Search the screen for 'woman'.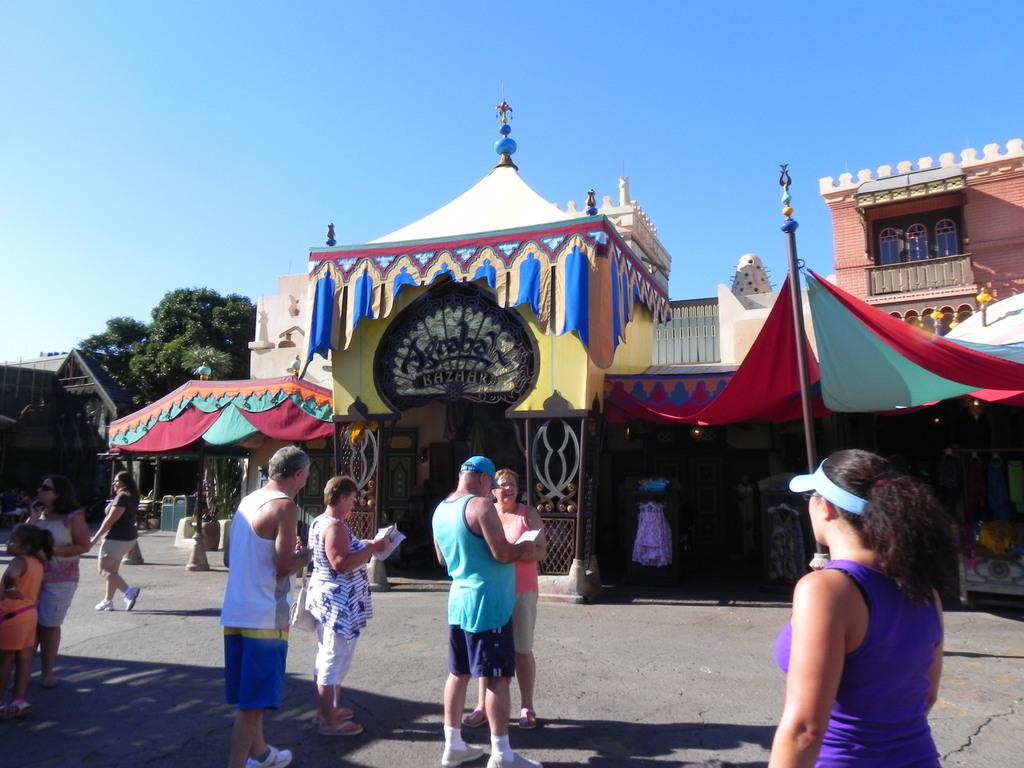
Found at bbox=(26, 475, 88, 691).
